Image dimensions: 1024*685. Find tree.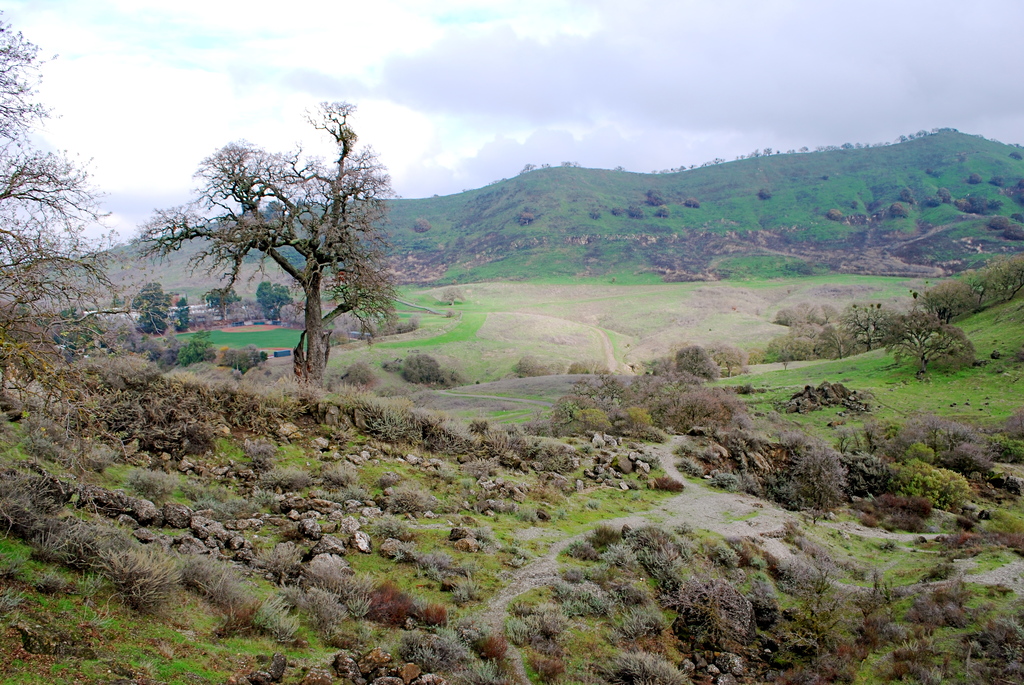
bbox=(203, 286, 241, 323).
